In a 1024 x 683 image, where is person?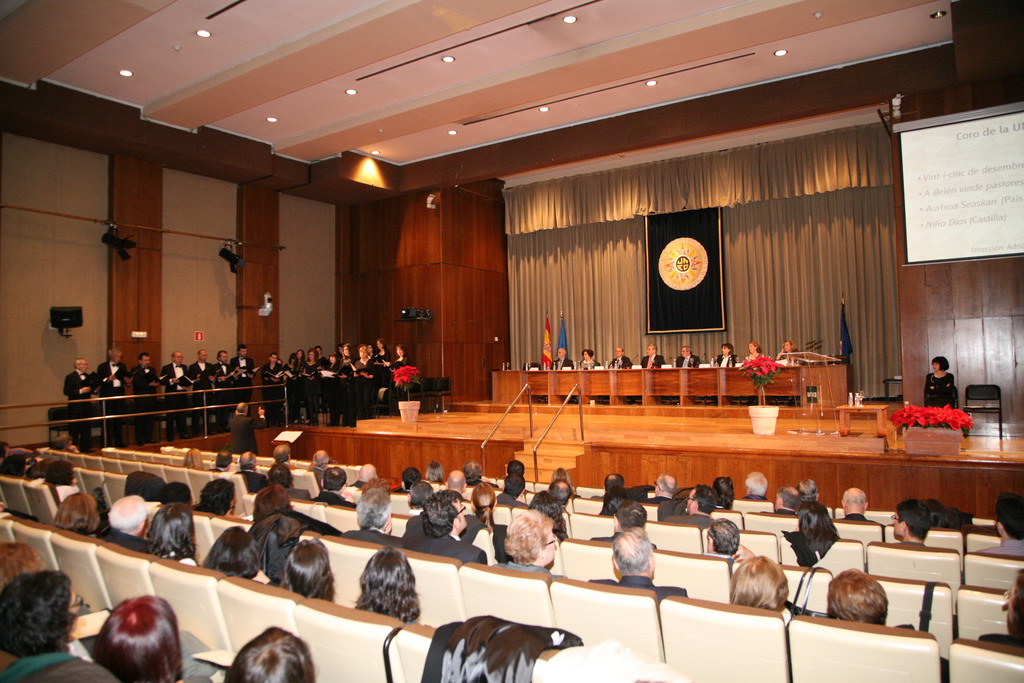
727, 552, 787, 613.
